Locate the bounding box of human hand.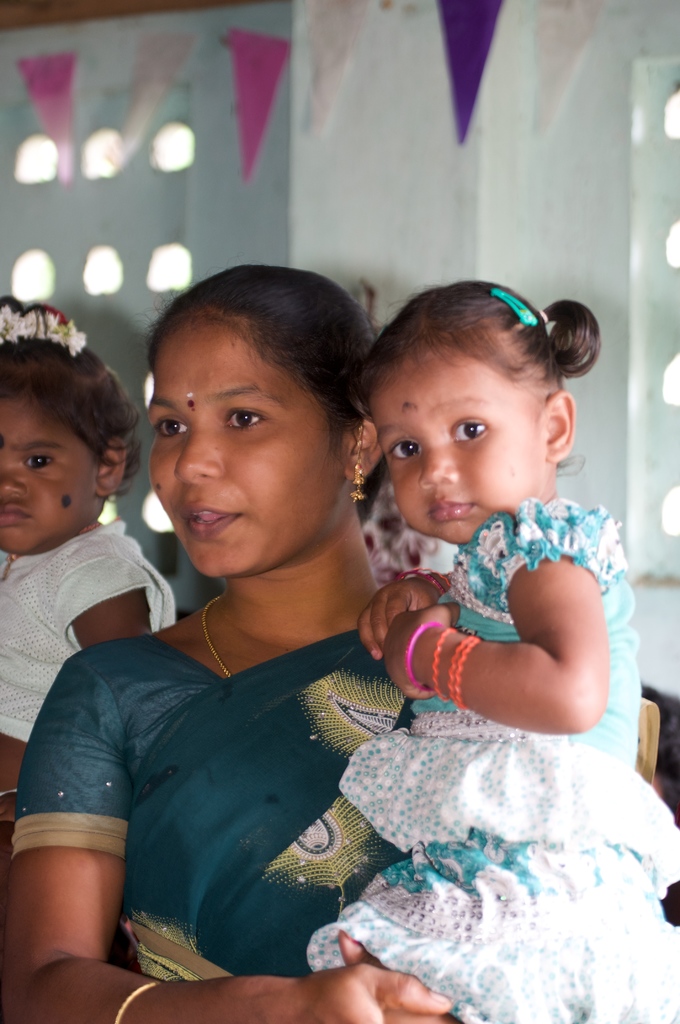
Bounding box: Rect(297, 961, 455, 1023).
